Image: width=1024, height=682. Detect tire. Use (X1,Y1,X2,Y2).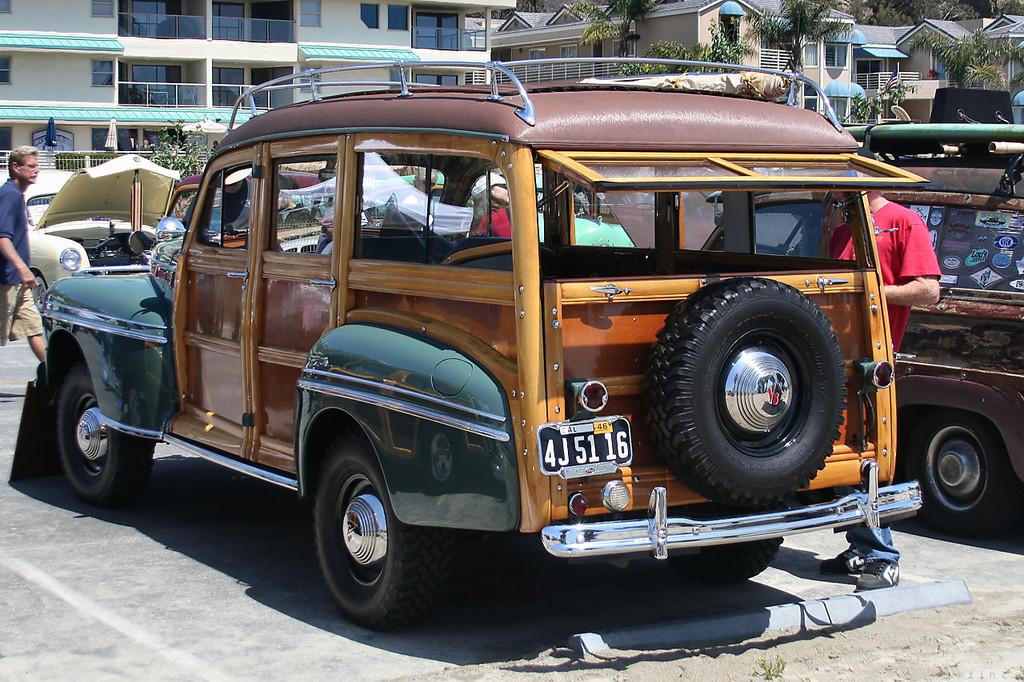
(669,535,782,580).
